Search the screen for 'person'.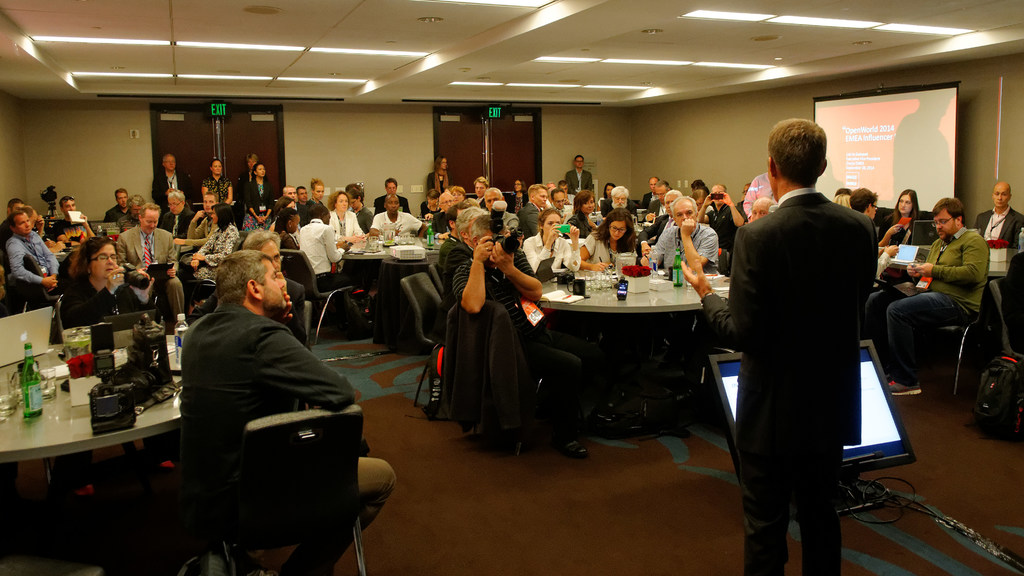
Found at {"left": 863, "top": 195, "right": 987, "bottom": 396}.
